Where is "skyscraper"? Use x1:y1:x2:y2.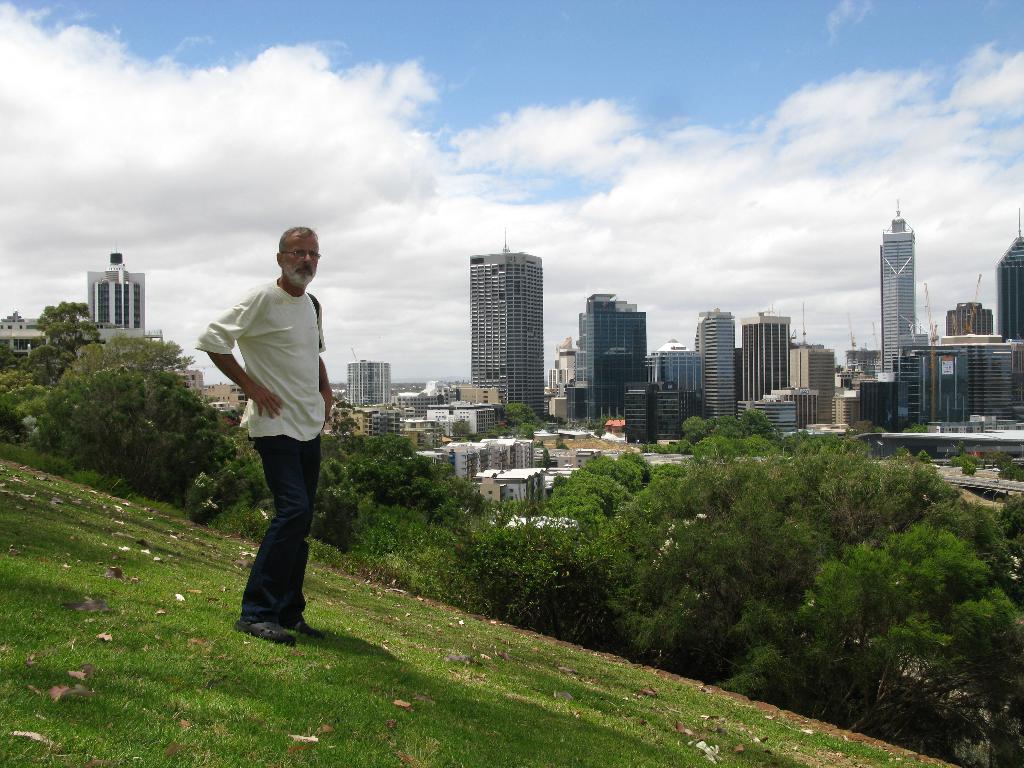
997:209:1023:335.
